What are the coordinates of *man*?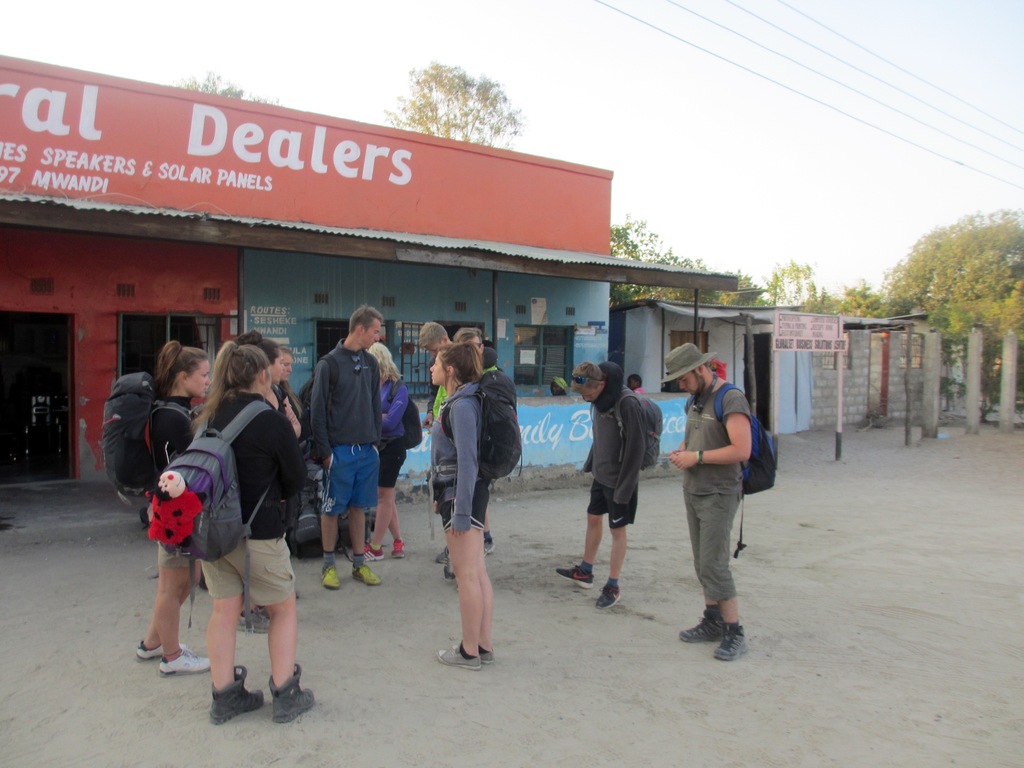
x1=454, y1=327, x2=483, y2=358.
